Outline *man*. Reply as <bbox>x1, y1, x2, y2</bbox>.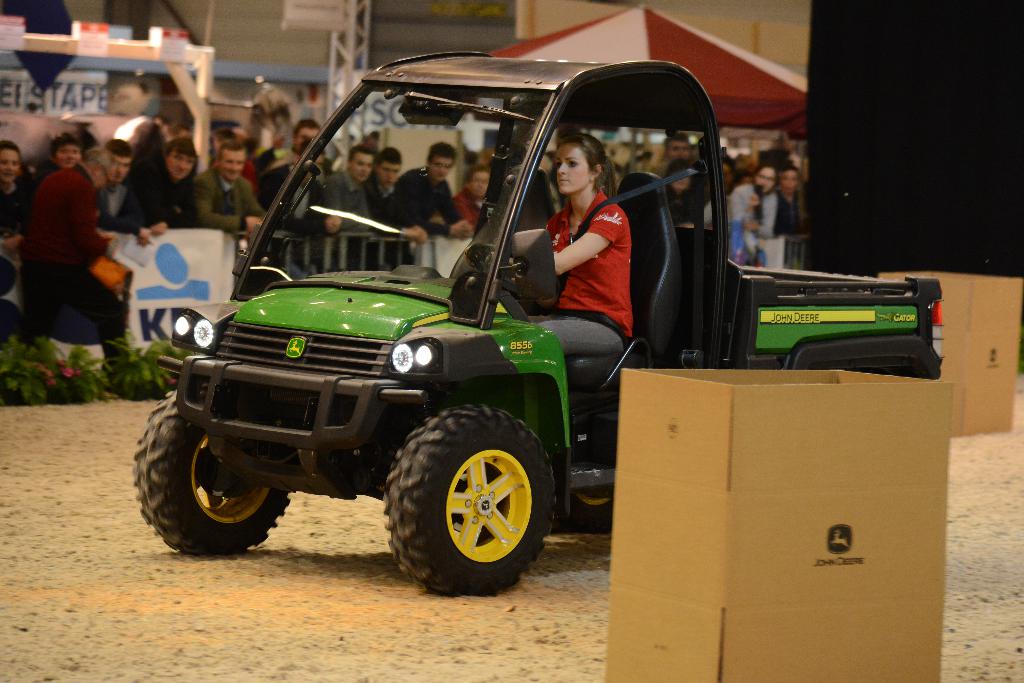
<bbox>0, 140, 36, 251</bbox>.
